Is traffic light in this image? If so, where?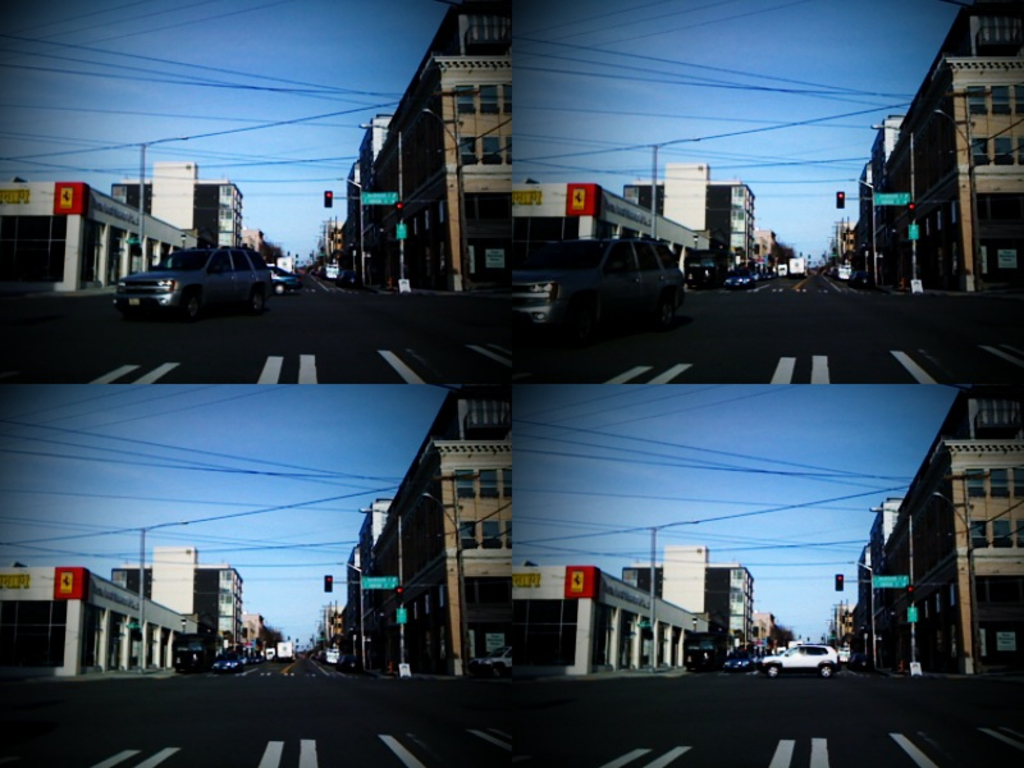
Yes, at <region>836, 192, 845, 209</region>.
